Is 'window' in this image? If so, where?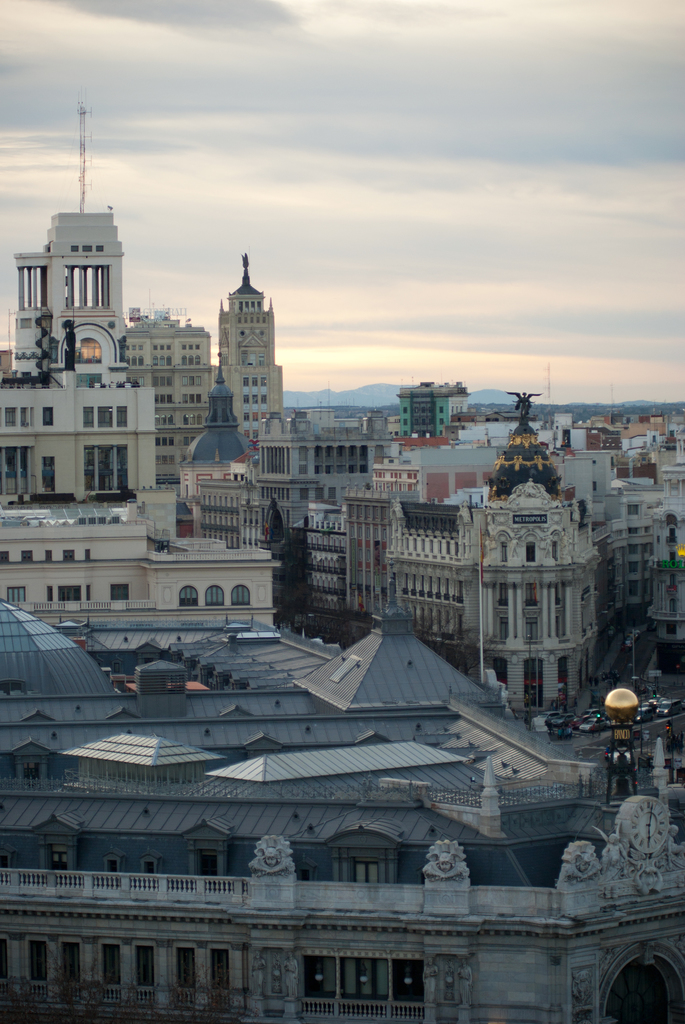
Yes, at box=[499, 581, 506, 606].
